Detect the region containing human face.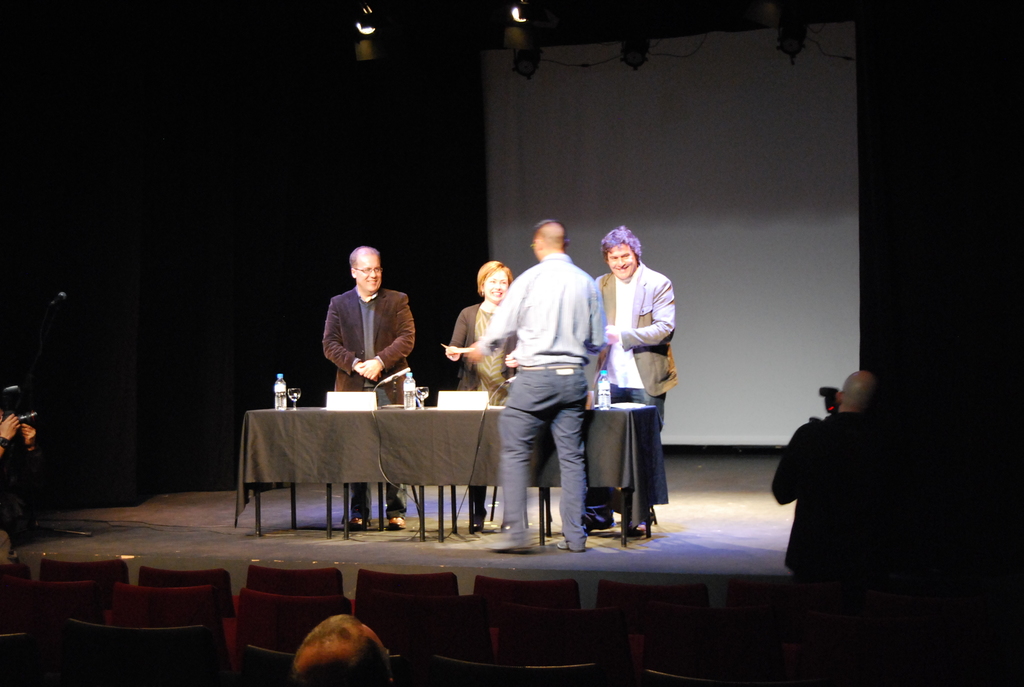
l=359, t=257, r=380, b=291.
